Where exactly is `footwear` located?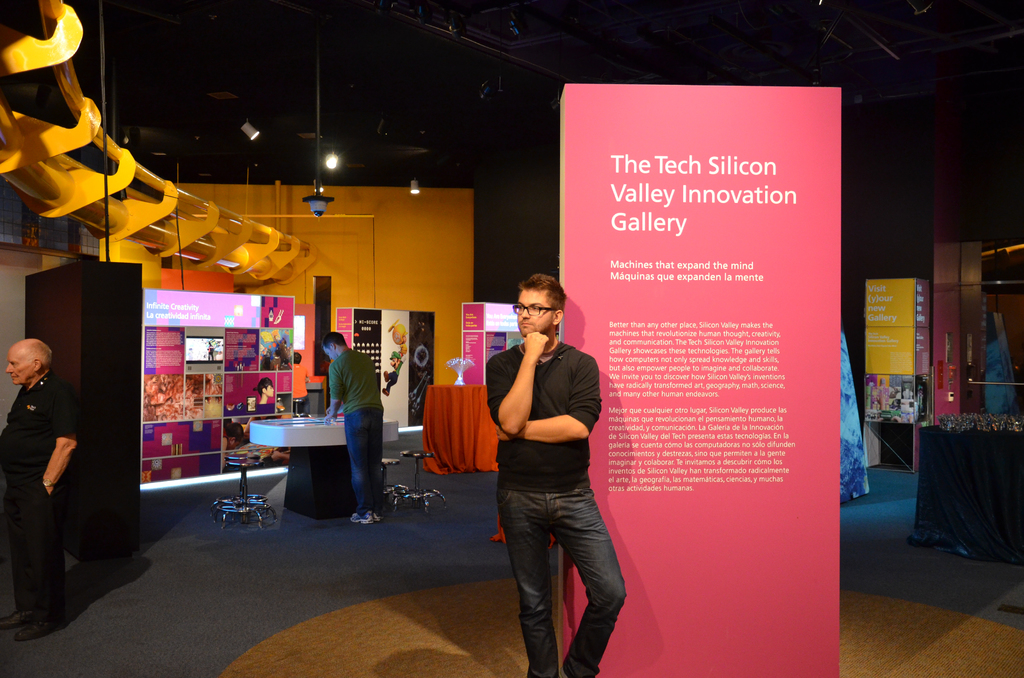
Its bounding box is detection(355, 513, 371, 521).
